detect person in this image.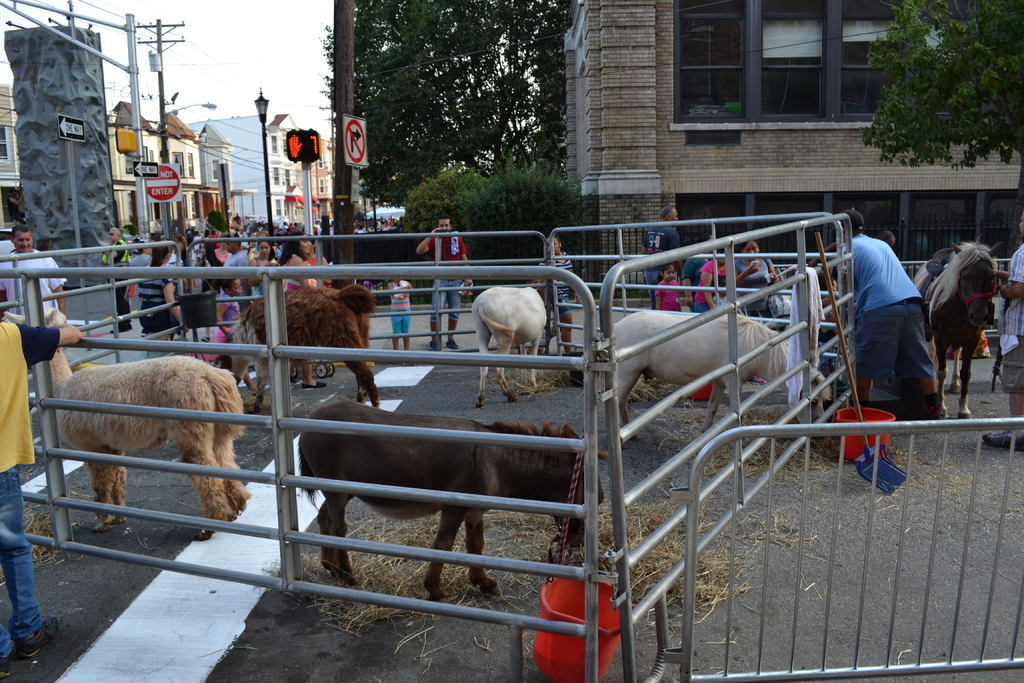
Detection: pyautogui.locateOnScreen(1, 323, 41, 666).
